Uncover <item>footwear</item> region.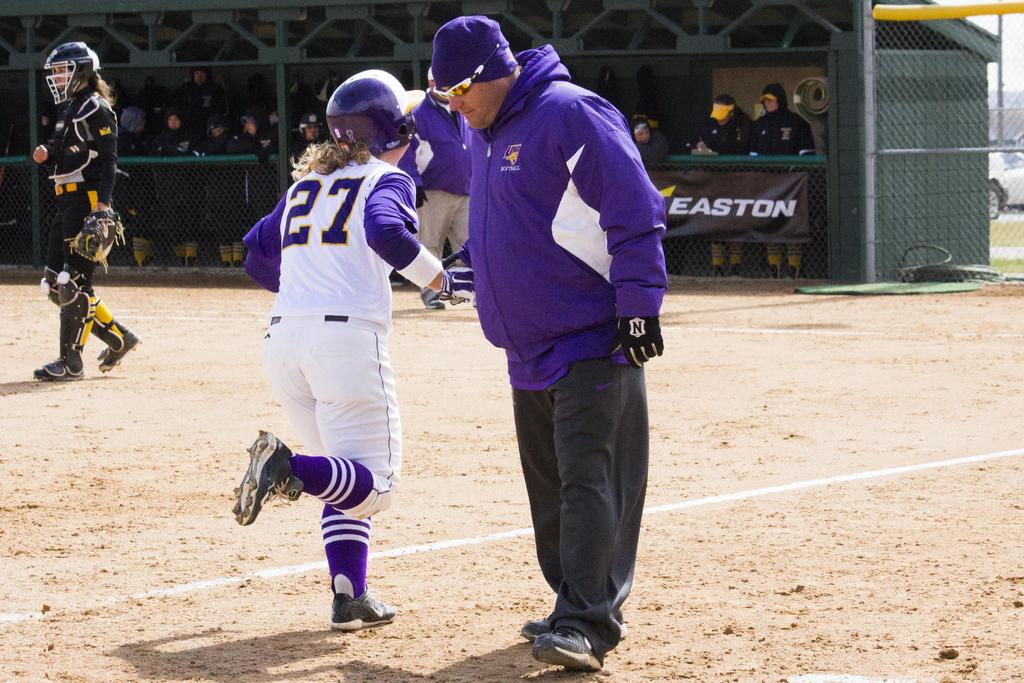
Uncovered: locate(232, 432, 300, 523).
